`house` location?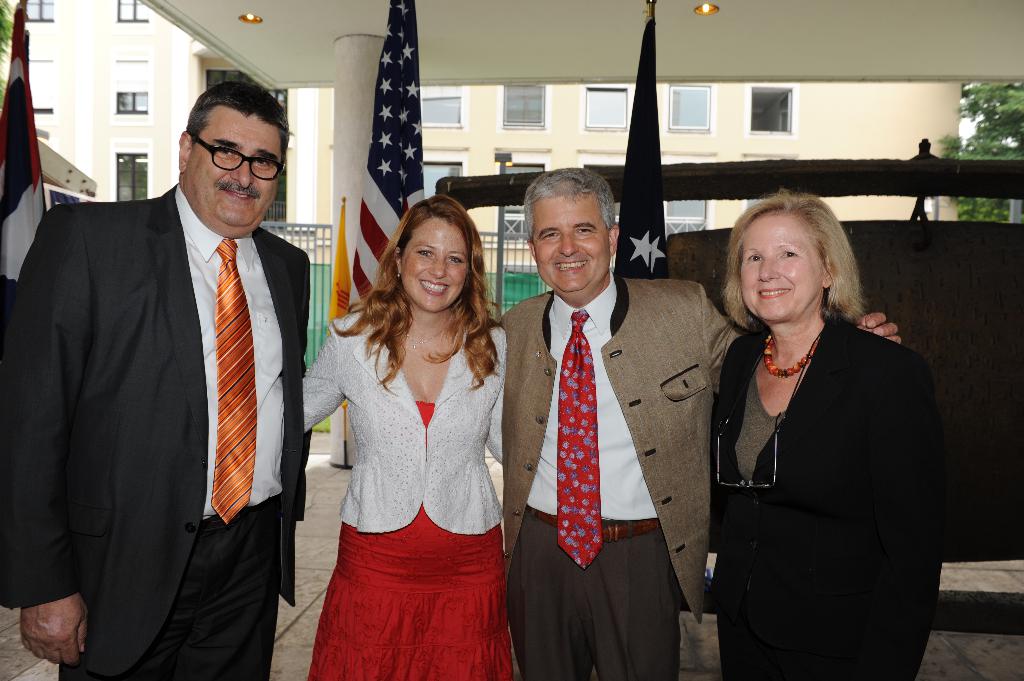
<bbox>370, 74, 988, 214</bbox>
